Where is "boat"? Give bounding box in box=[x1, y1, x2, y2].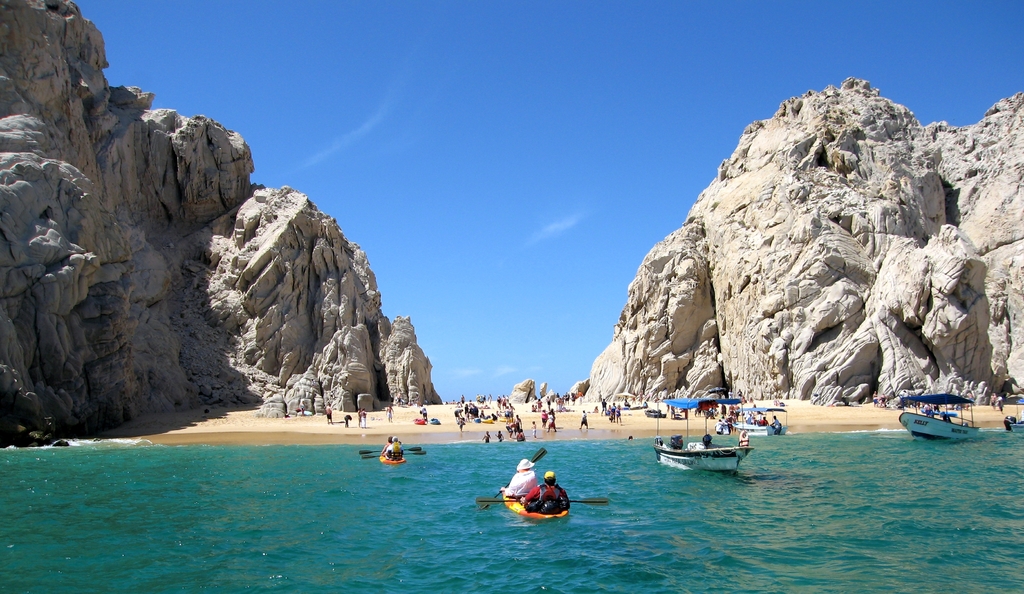
box=[412, 417, 429, 424].
